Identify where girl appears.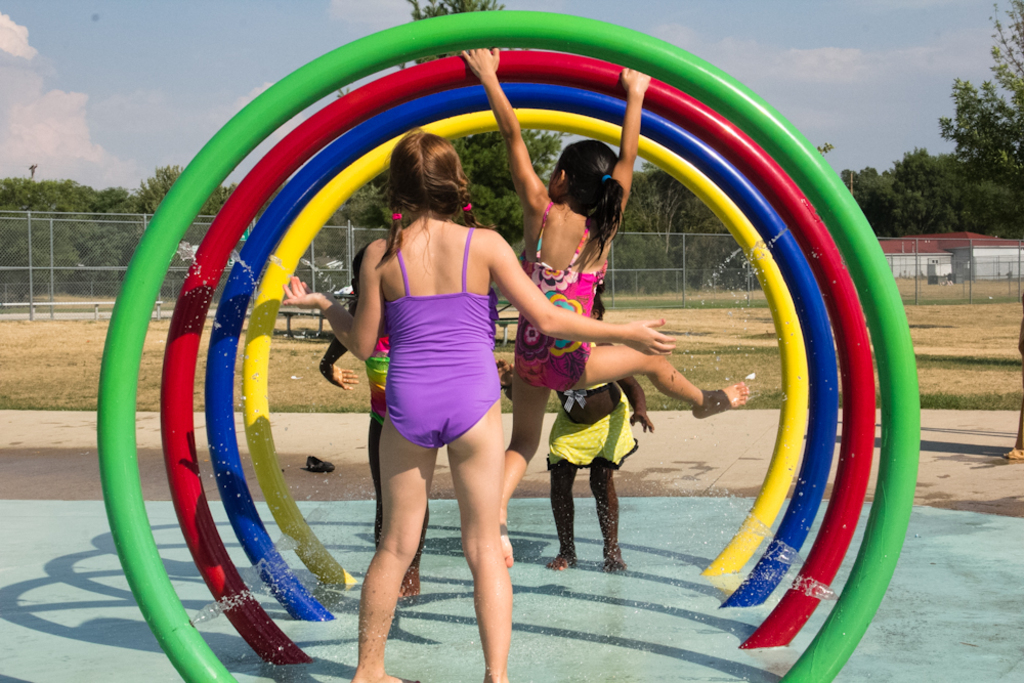
Appears at locate(547, 300, 651, 573).
